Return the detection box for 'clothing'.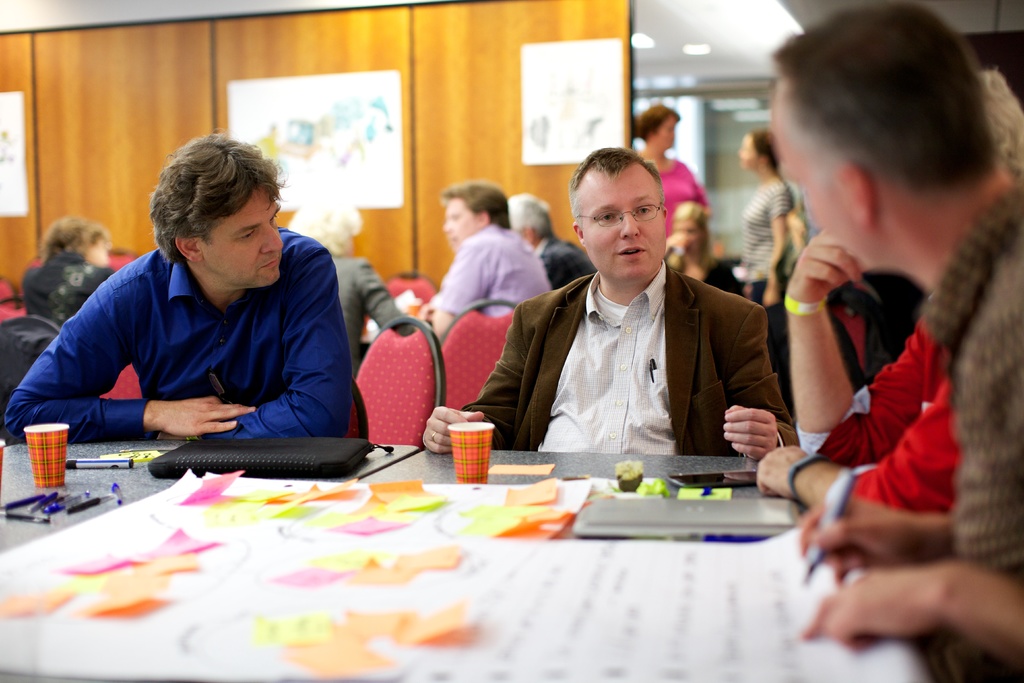
24 254 113 323.
